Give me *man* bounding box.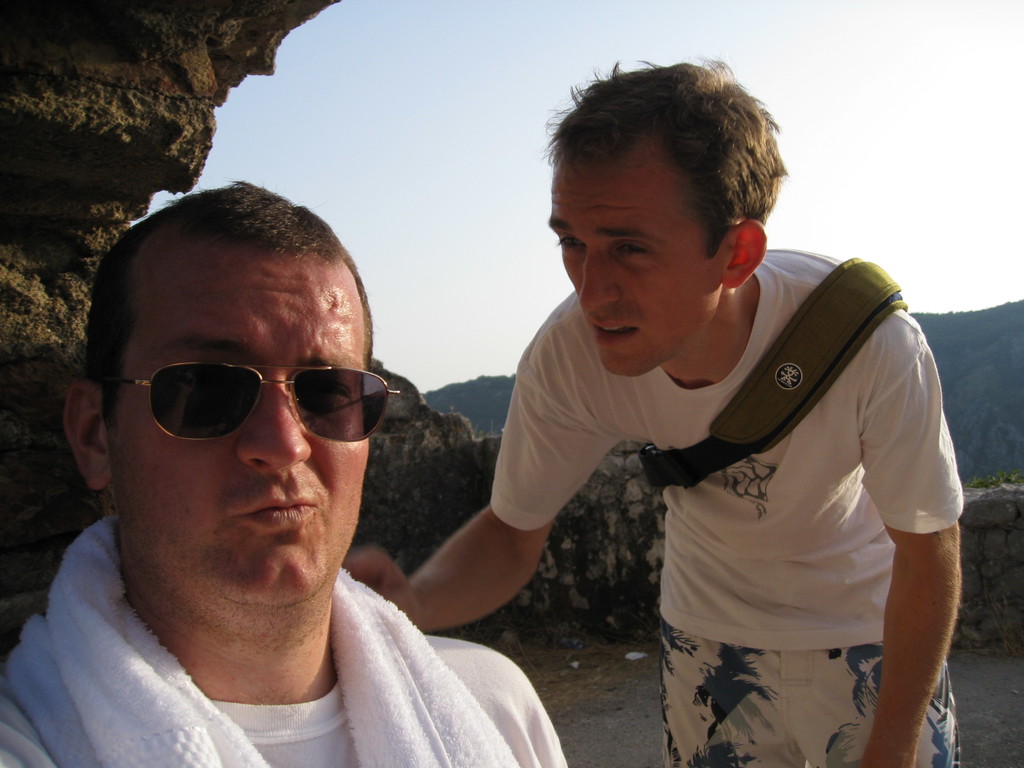
(x1=346, y1=56, x2=963, y2=767).
